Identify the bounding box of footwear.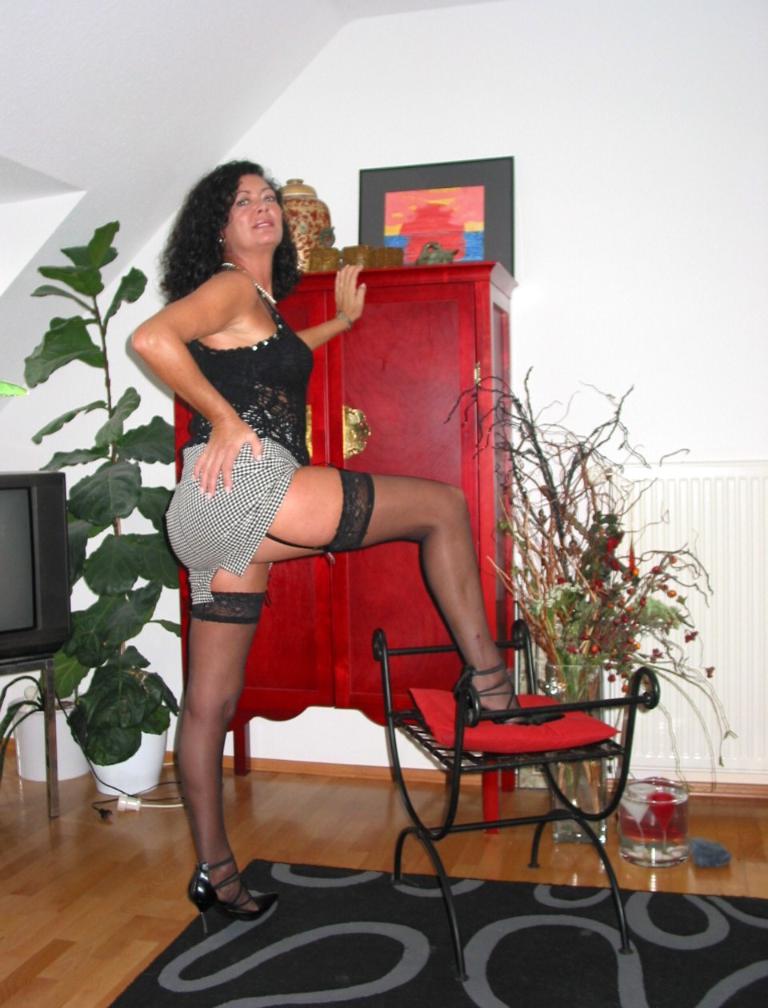
{"left": 189, "top": 848, "right": 290, "bottom": 940}.
